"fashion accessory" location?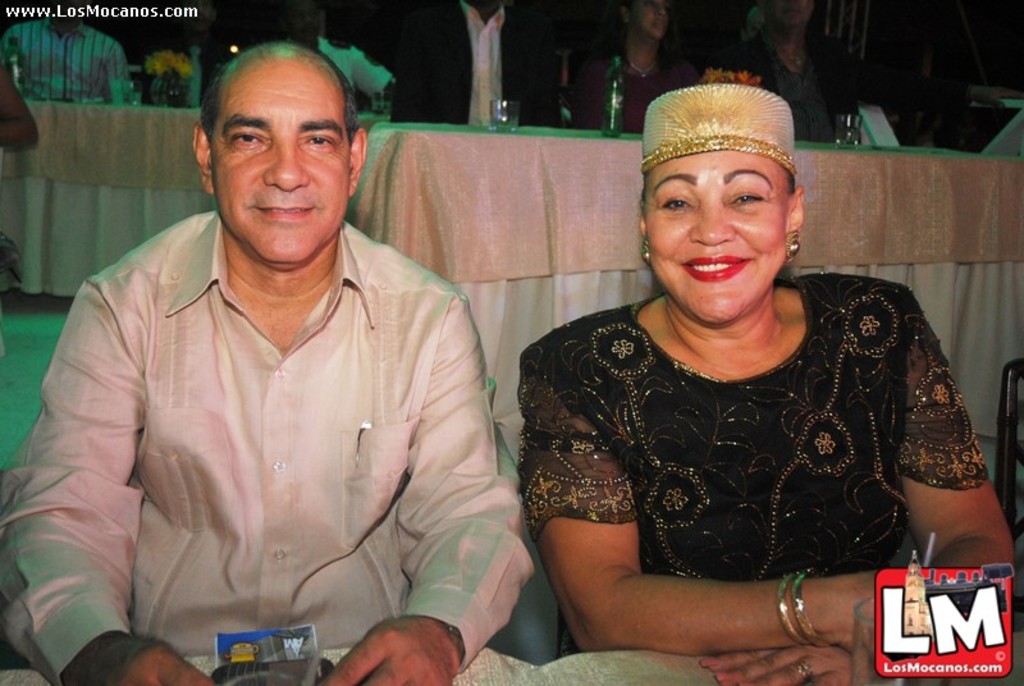
region(786, 229, 801, 262)
